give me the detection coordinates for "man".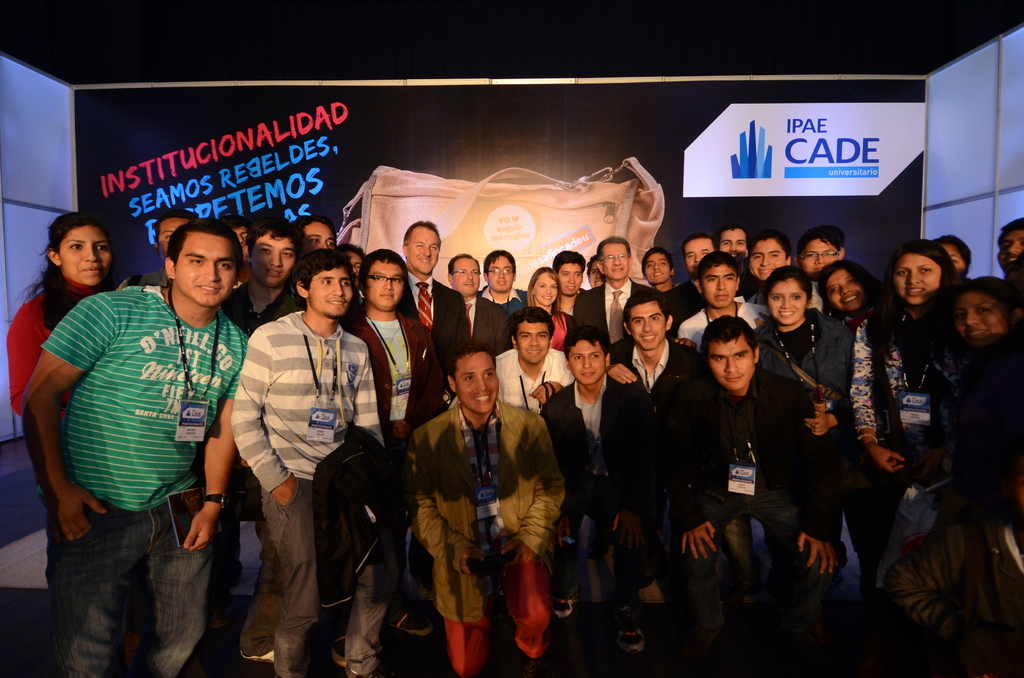
224 219 307 677.
